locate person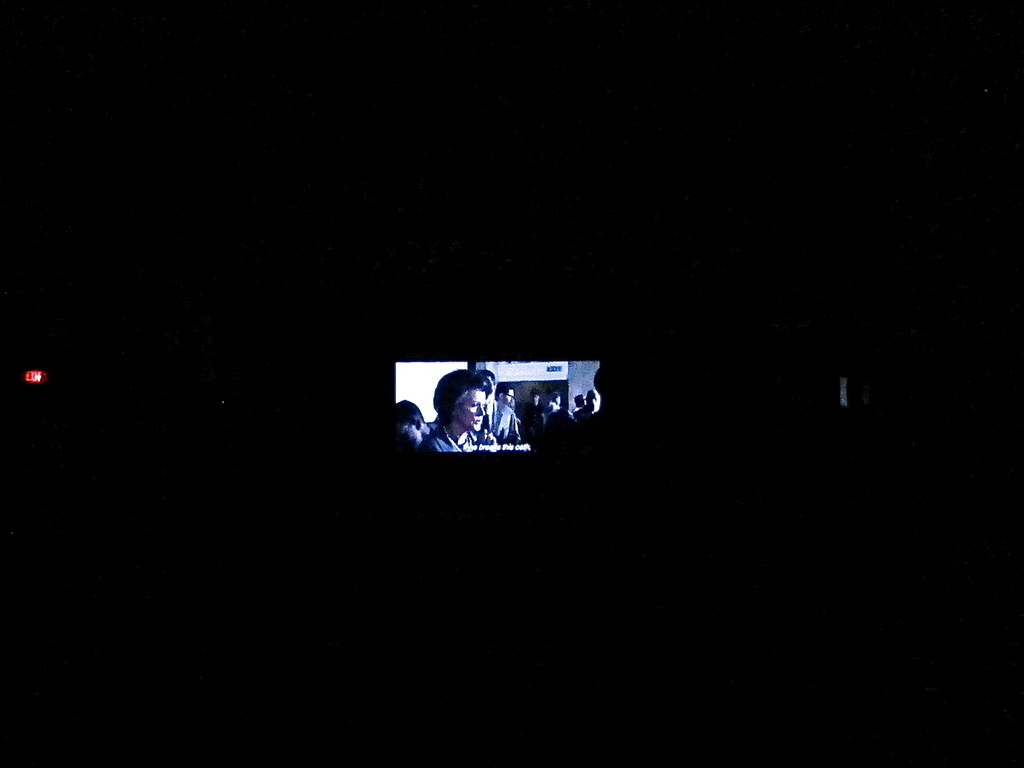
{"x1": 522, "y1": 388, "x2": 551, "y2": 446}
